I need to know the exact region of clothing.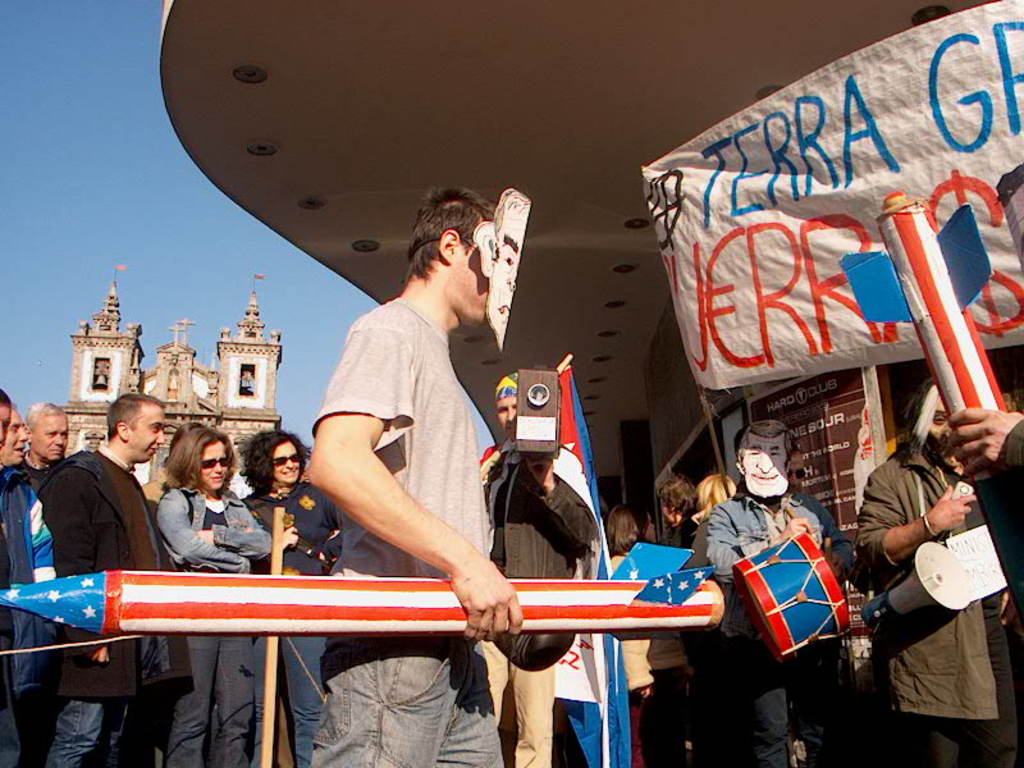
Region: rect(301, 288, 495, 582).
